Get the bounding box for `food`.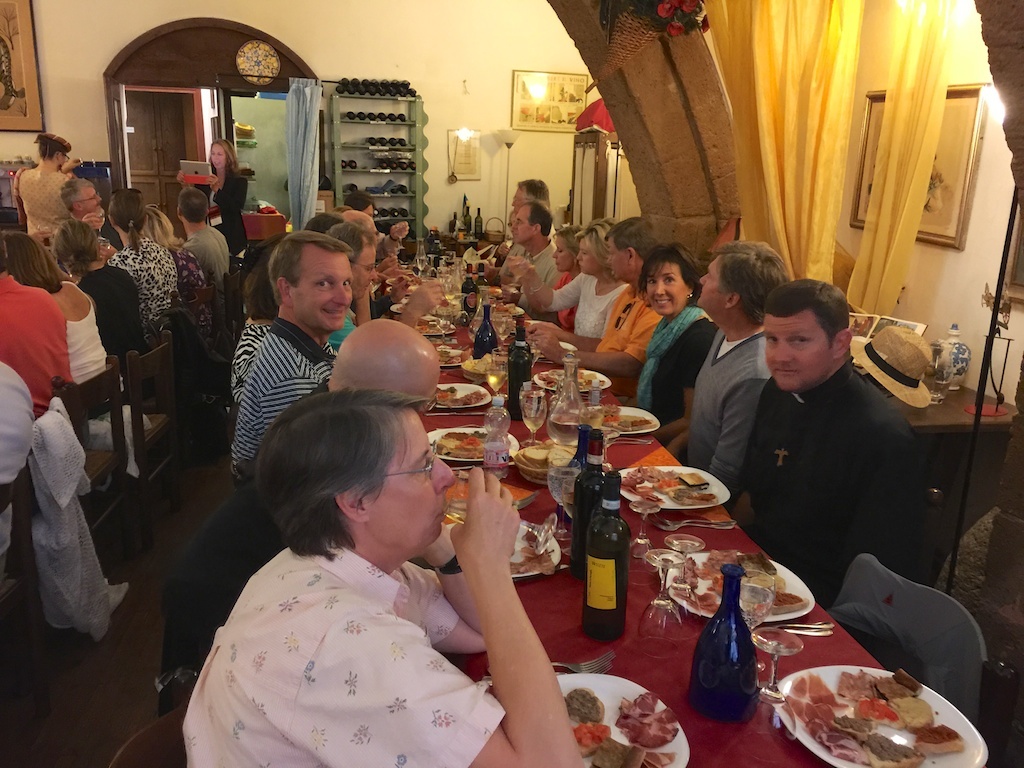
388 274 427 284.
